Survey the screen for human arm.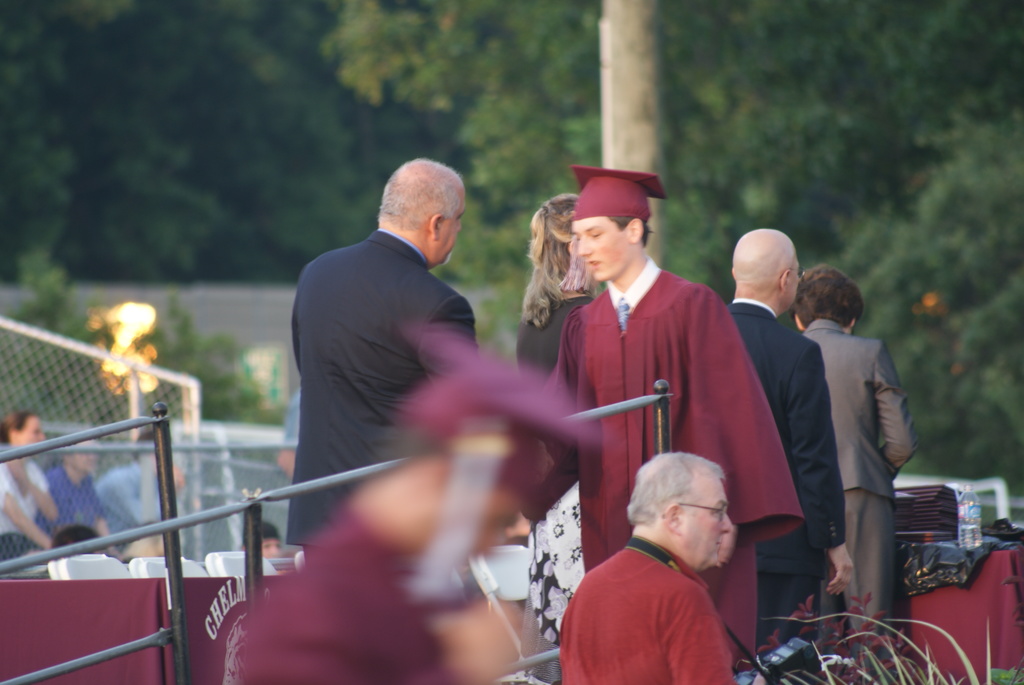
Survey found: bbox=[656, 578, 740, 684].
